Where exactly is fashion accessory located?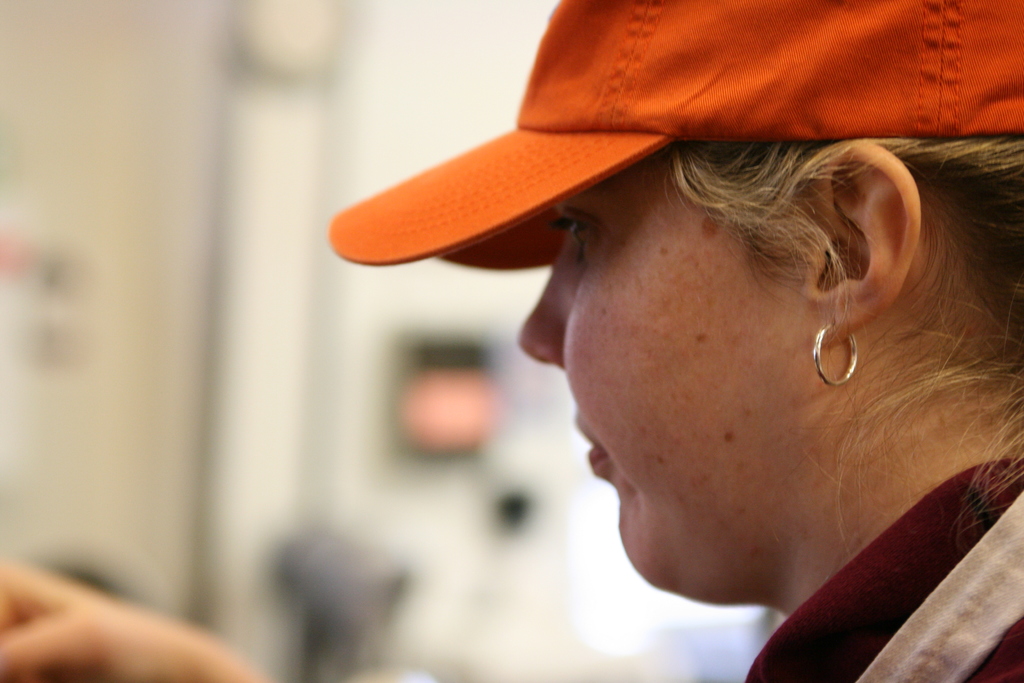
Its bounding box is <box>813,322,859,386</box>.
